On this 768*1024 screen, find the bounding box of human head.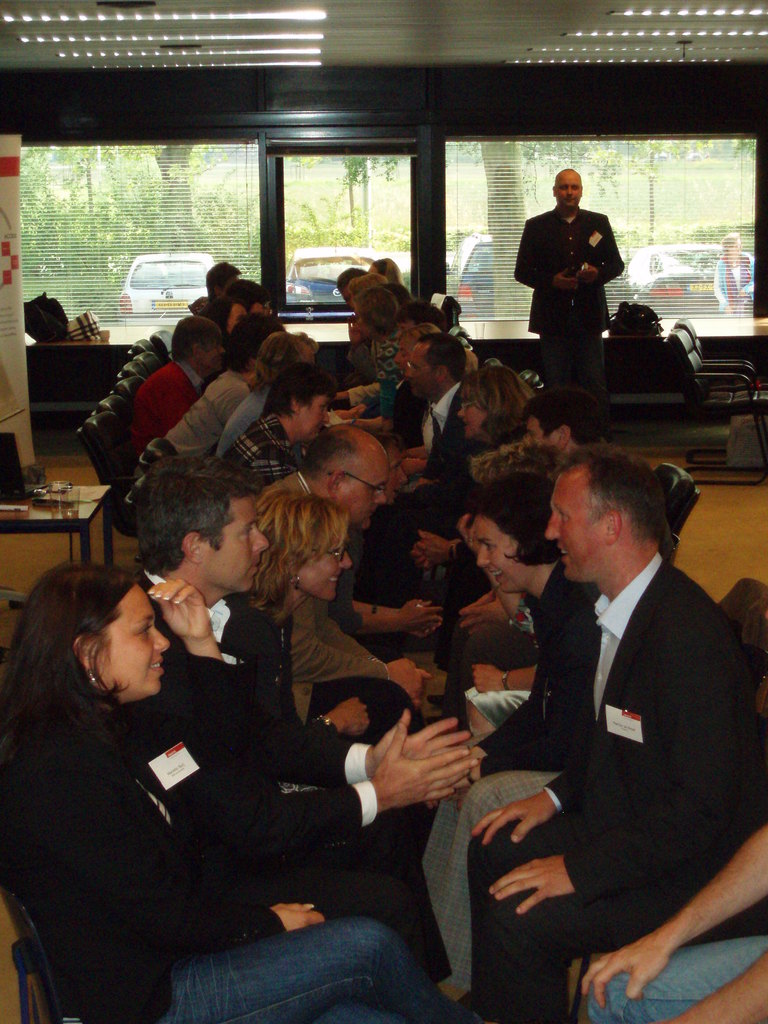
Bounding box: <bbox>138, 455, 266, 595</bbox>.
